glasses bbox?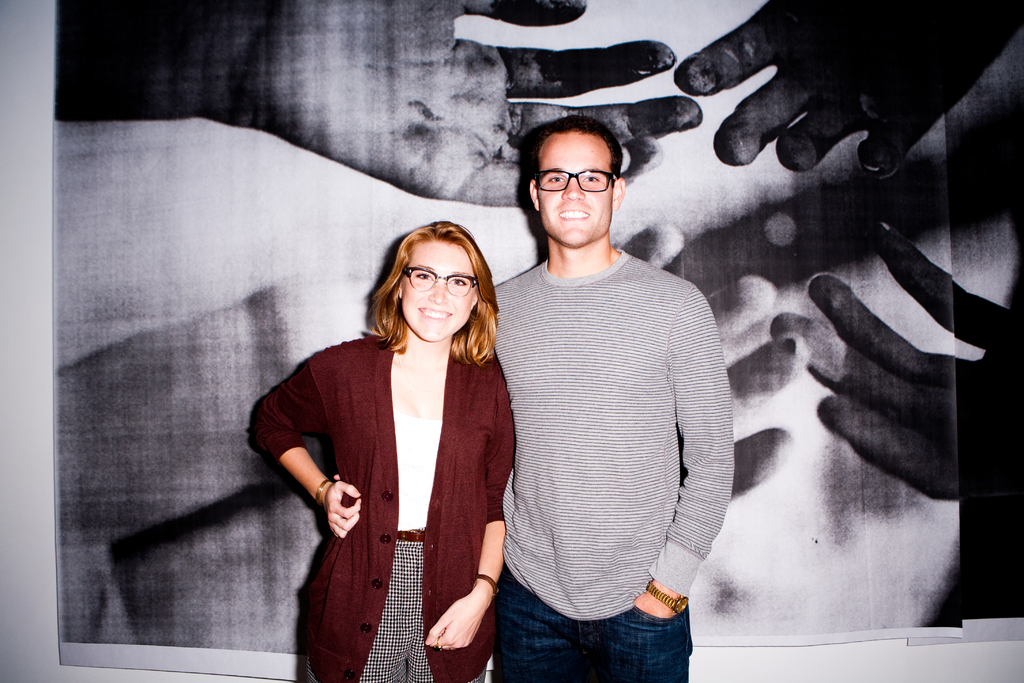
537/154/627/203
